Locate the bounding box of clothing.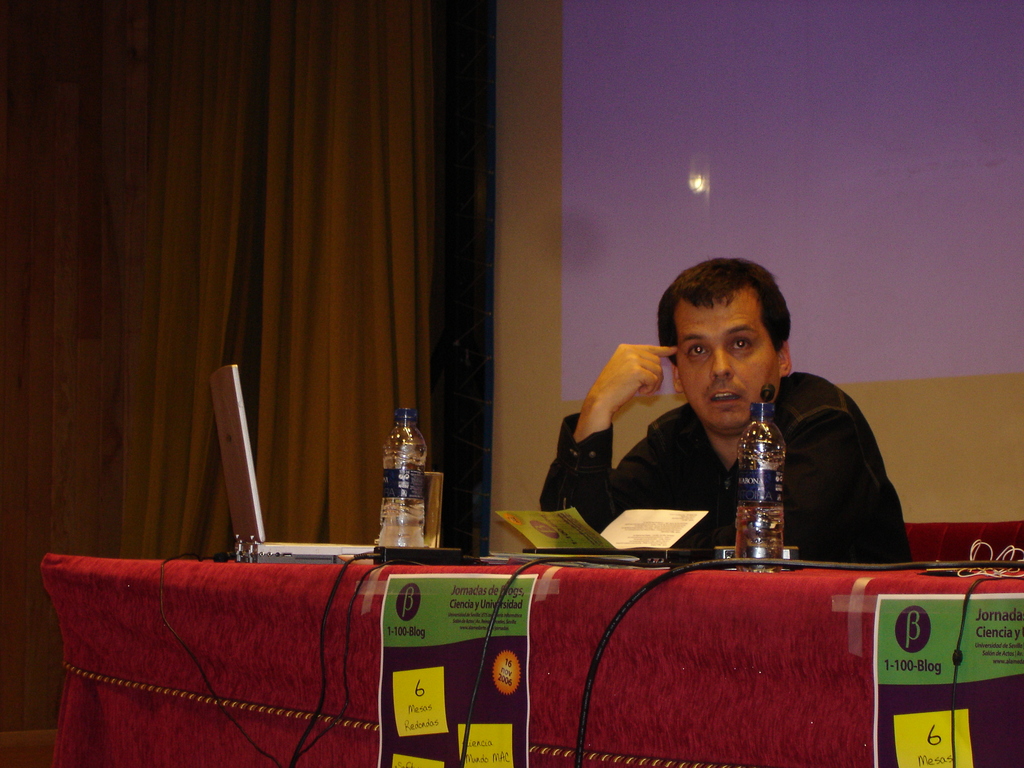
Bounding box: bbox=[588, 349, 896, 563].
